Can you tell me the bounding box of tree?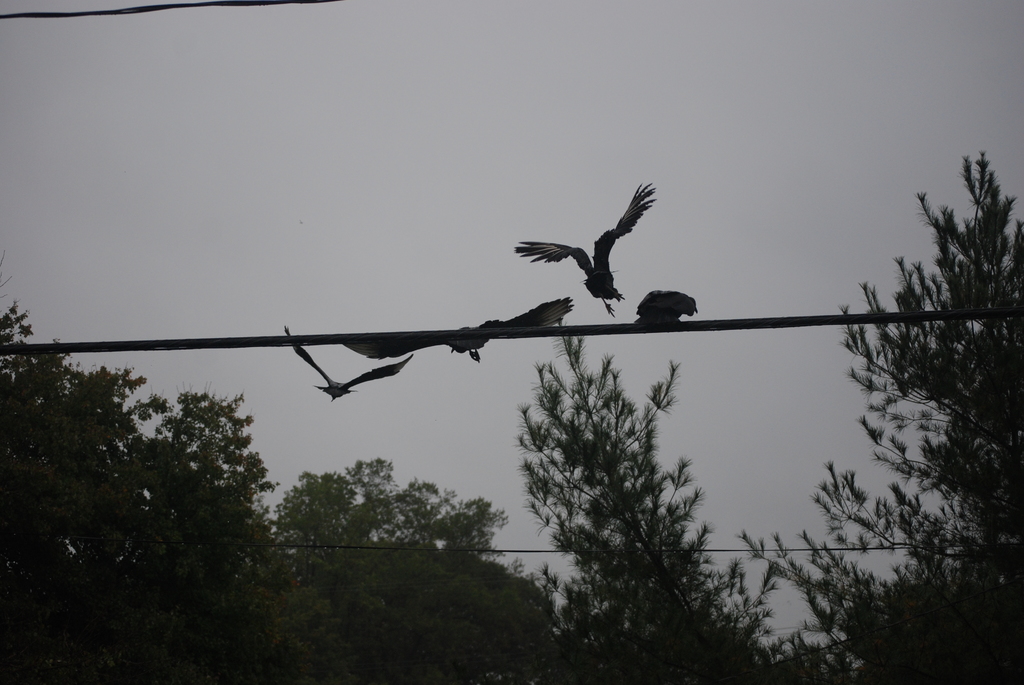
{"left": 490, "top": 324, "right": 755, "bottom": 657}.
